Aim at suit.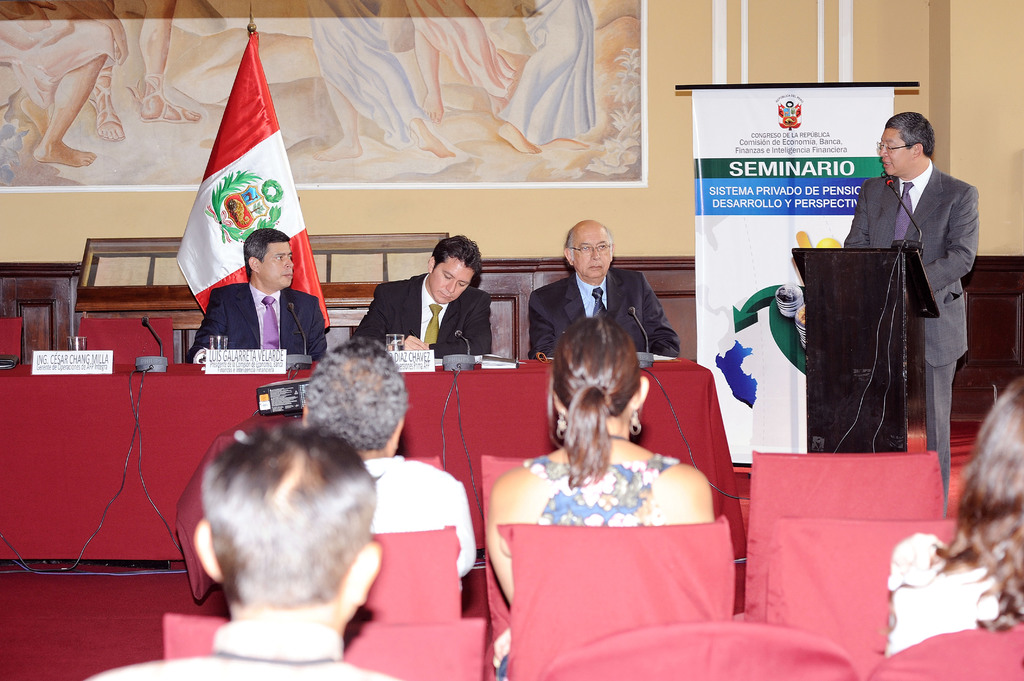
Aimed at (x1=525, y1=273, x2=683, y2=363).
